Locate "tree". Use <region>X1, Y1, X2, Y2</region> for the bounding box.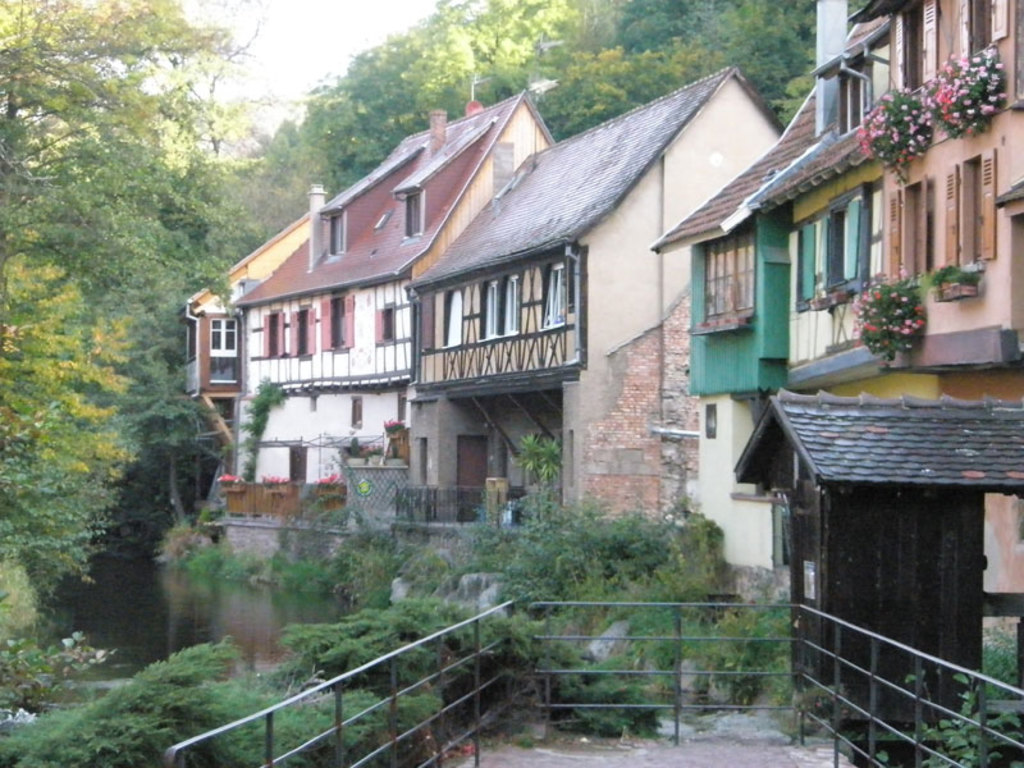
<region>0, 253, 150, 604</region>.
